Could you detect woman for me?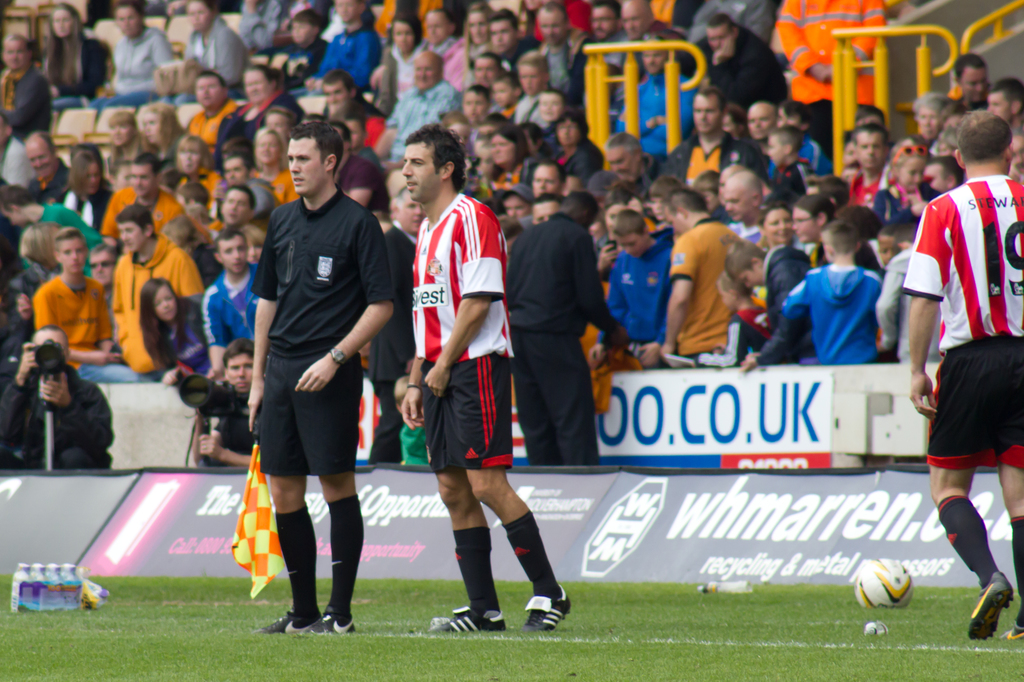
Detection result: (left=12, top=220, right=63, bottom=294).
